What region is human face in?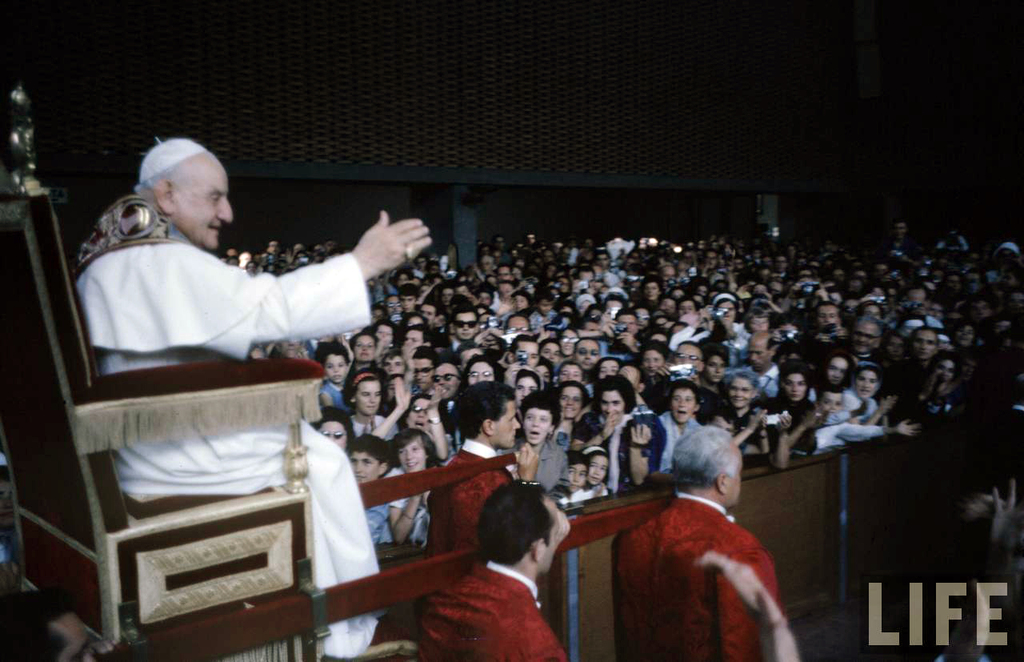
<bbox>694, 291, 700, 301</bbox>.
